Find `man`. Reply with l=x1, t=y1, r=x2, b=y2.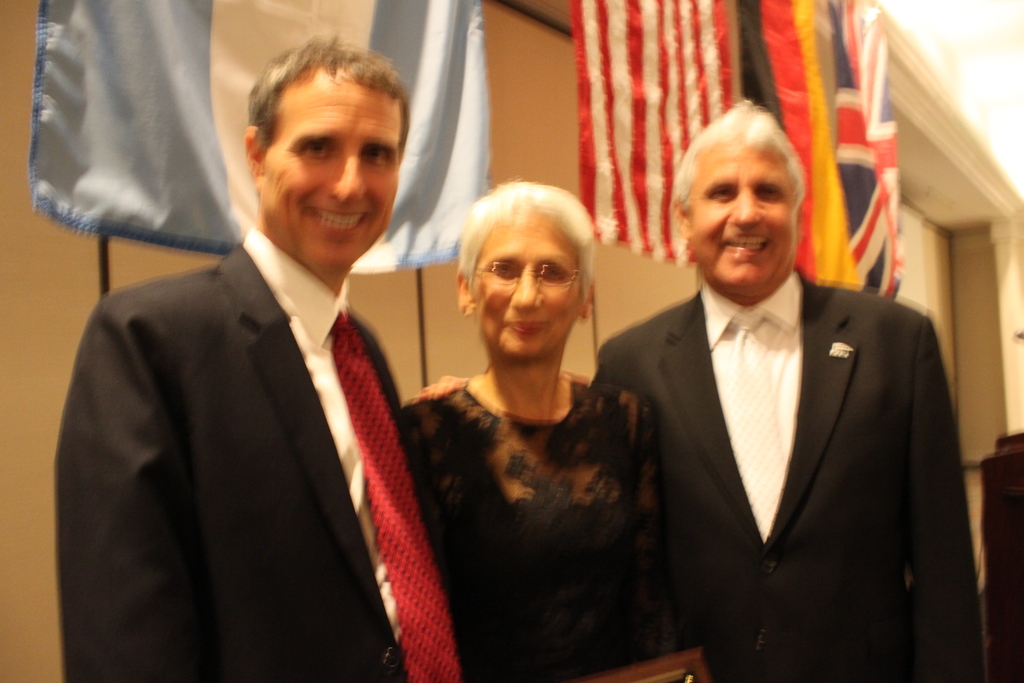
l=45, t=44, r=478, b=682.
